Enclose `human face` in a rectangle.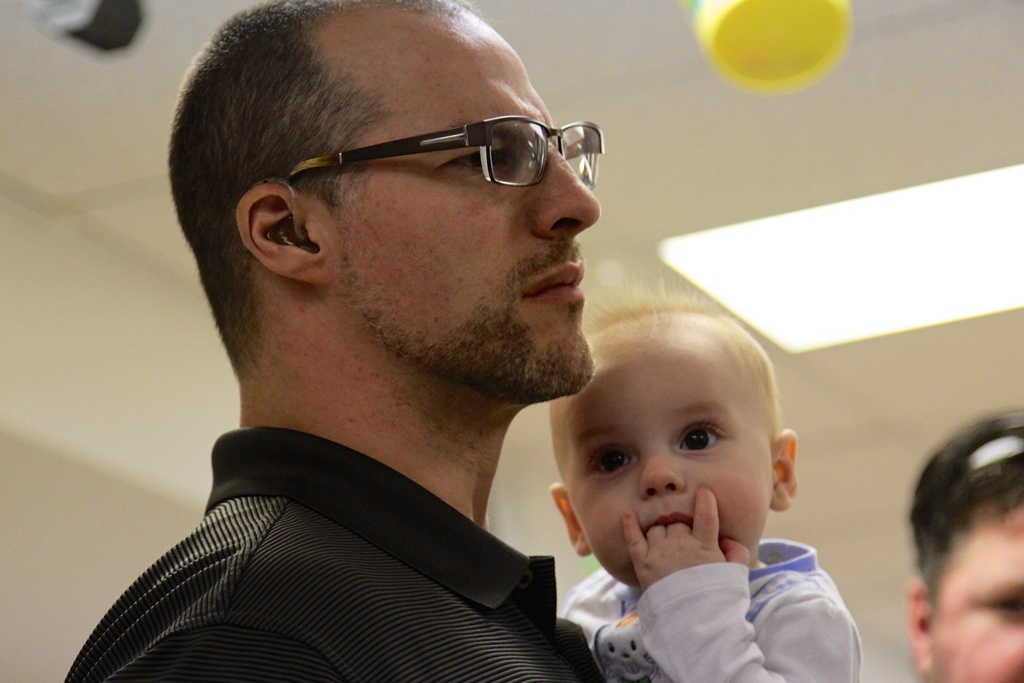
<bbox>320, 26, 604, 399</bbox>.
